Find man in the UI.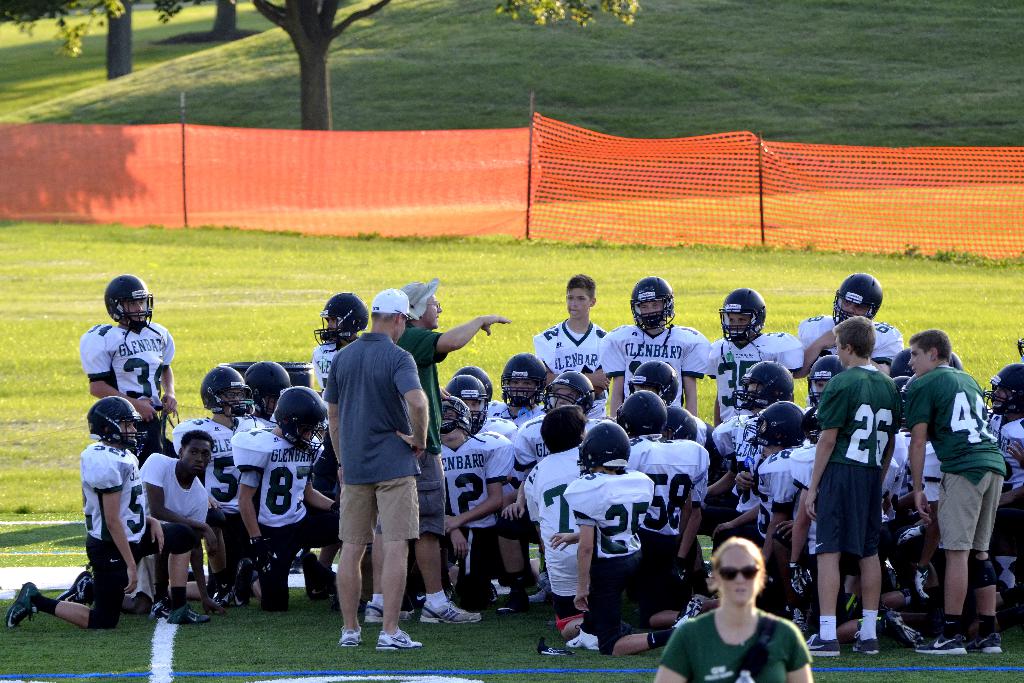
UI element at <box>367,278,505,628</box>.
